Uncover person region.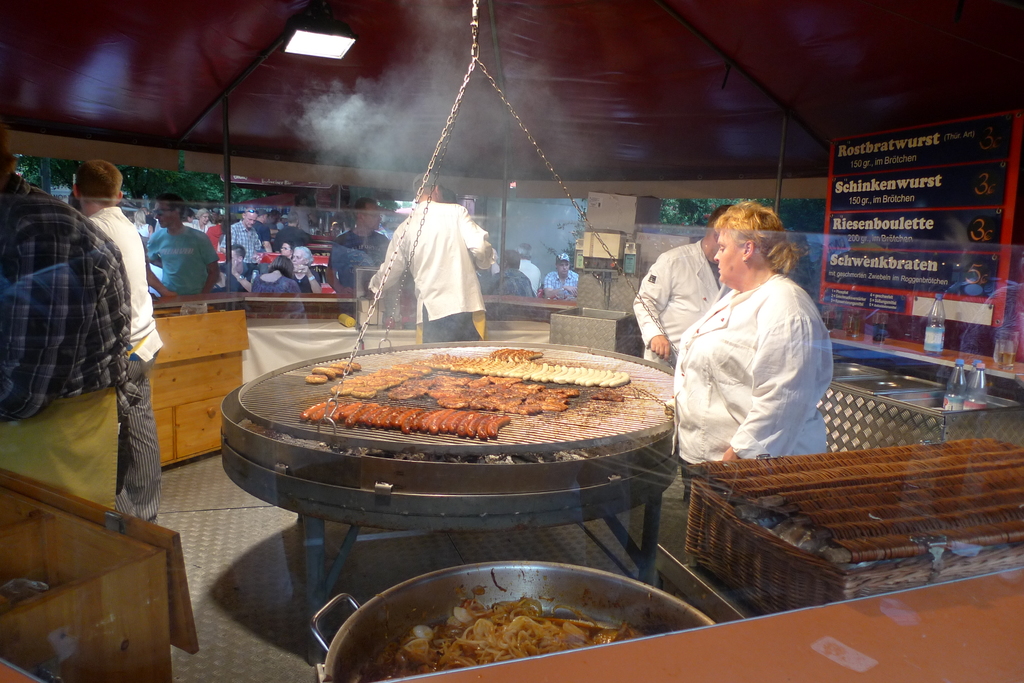
Uncovered: left=145, top=189, right=218, bottom=296.
